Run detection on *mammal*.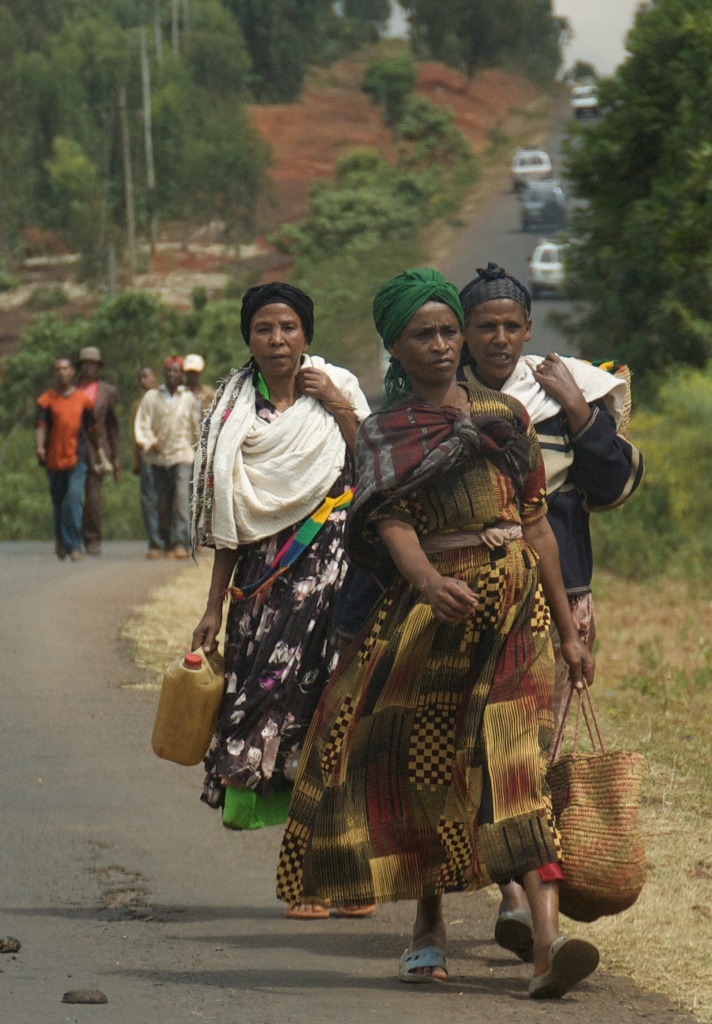
Result: bbox=(276, 269, 612, 999).
